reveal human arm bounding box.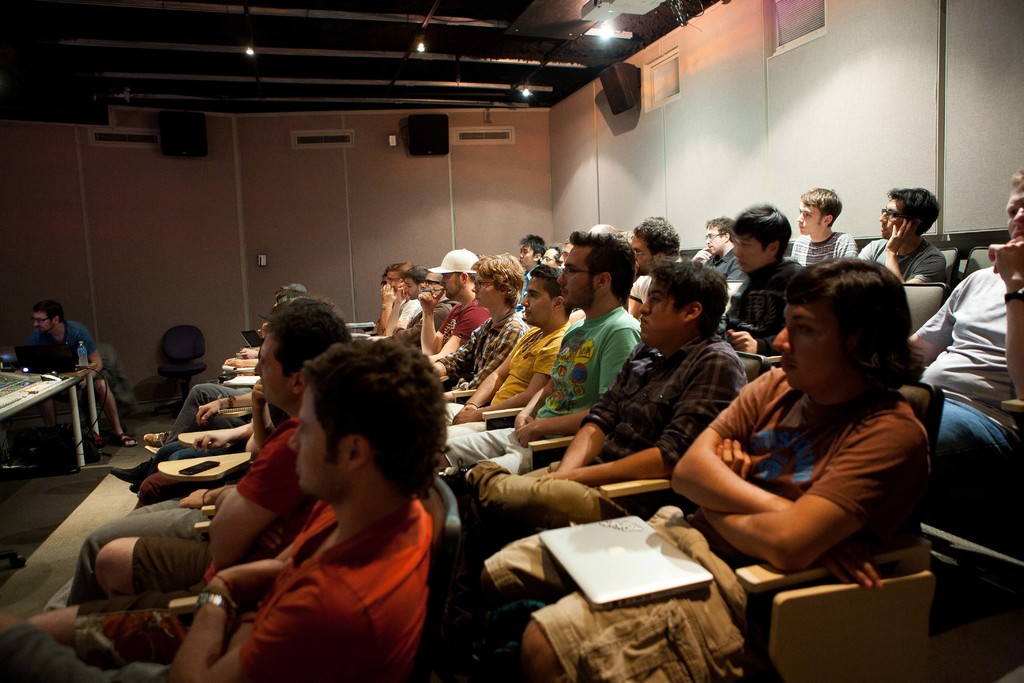
Revealed: <region>180, 470, 257, 507</region>.
